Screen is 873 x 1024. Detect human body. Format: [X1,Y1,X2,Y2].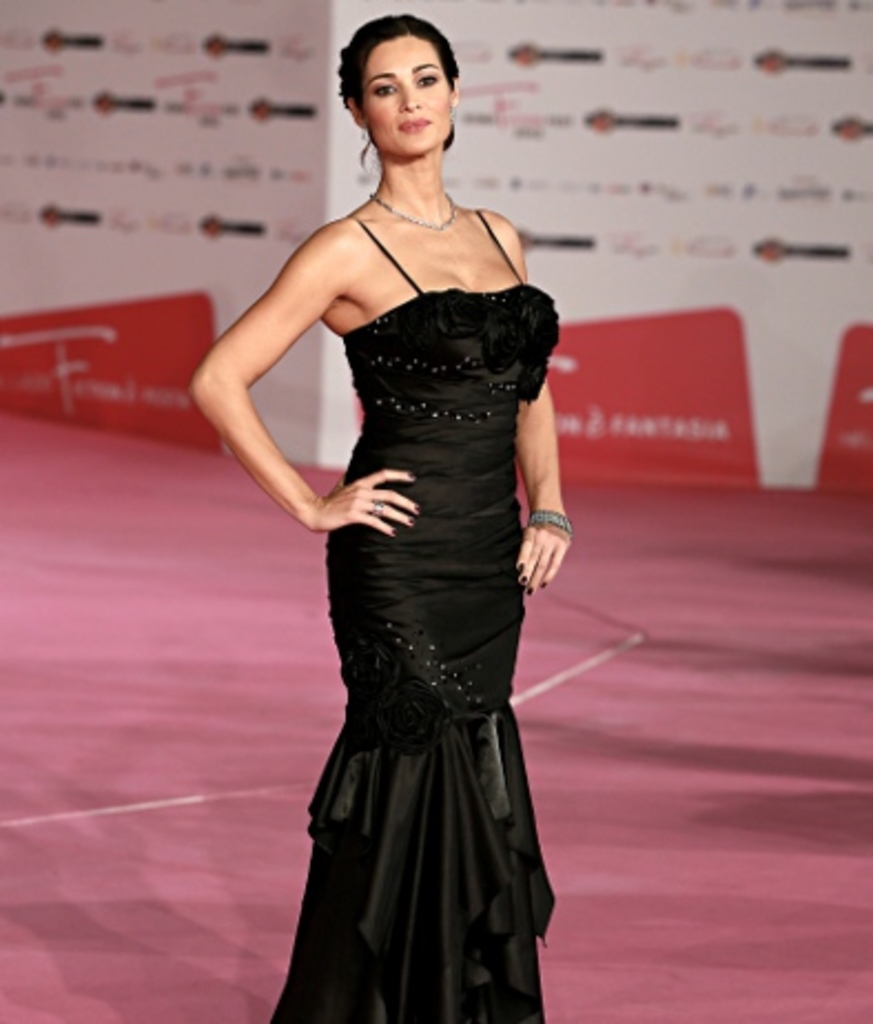
[182,2,581,1022].
